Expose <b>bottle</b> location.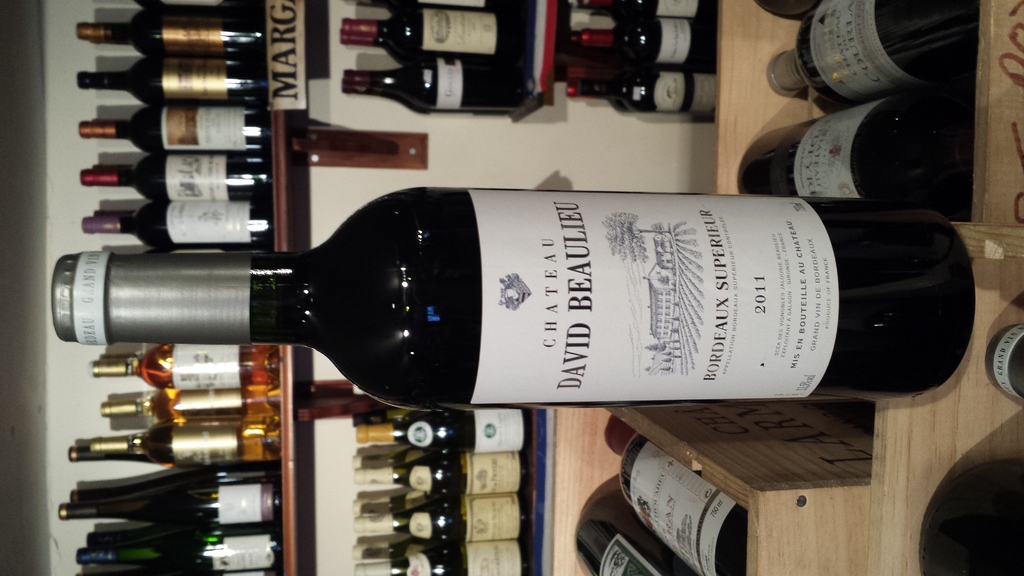
Exposed at (357, 406, 518, 461).
